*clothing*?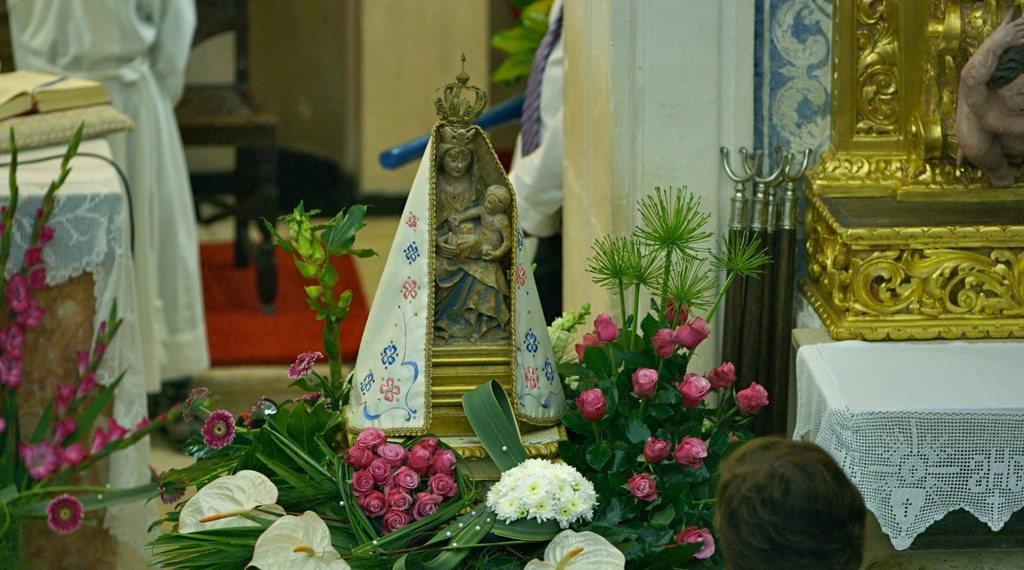
box(484, 4, 567, 281)
